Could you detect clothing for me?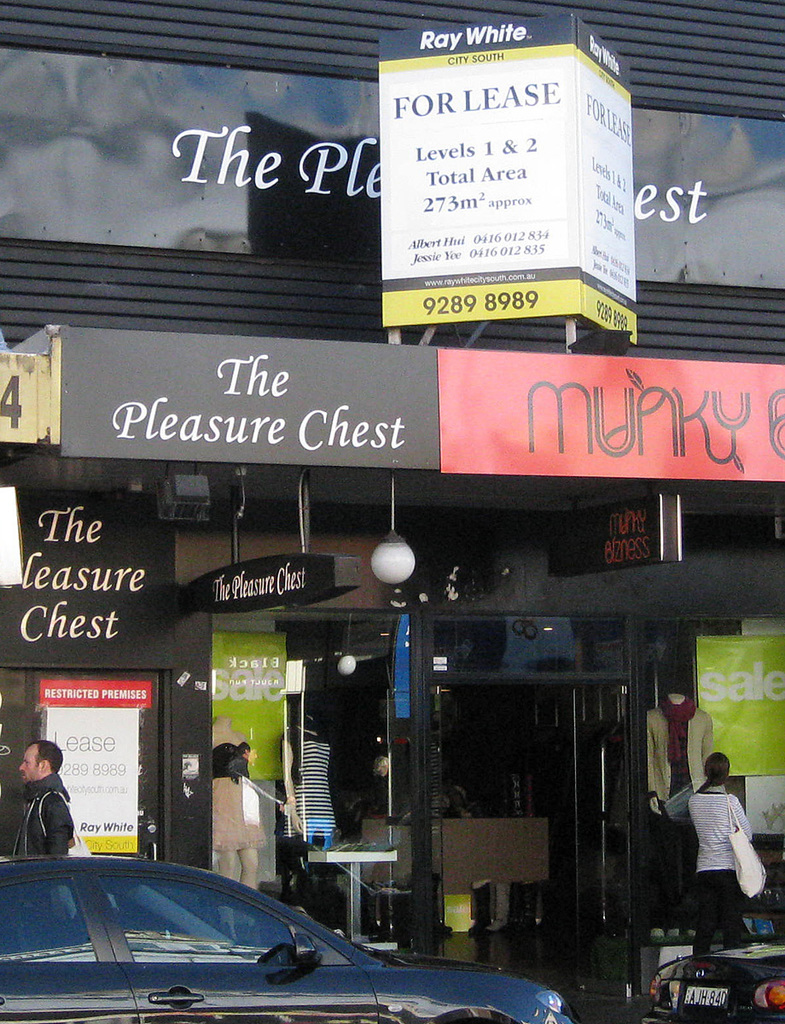
Detection result: l=647, t=698, r=713, b=919.
